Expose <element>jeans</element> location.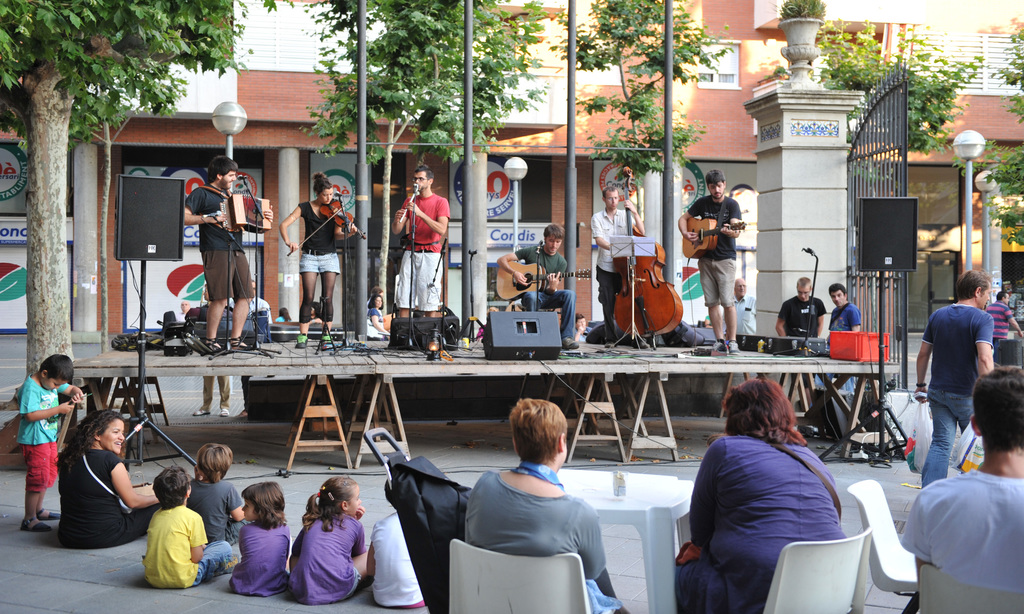
Exposed at {"left": 388, "top": 250, "right": 445, "bottom": 305}.
